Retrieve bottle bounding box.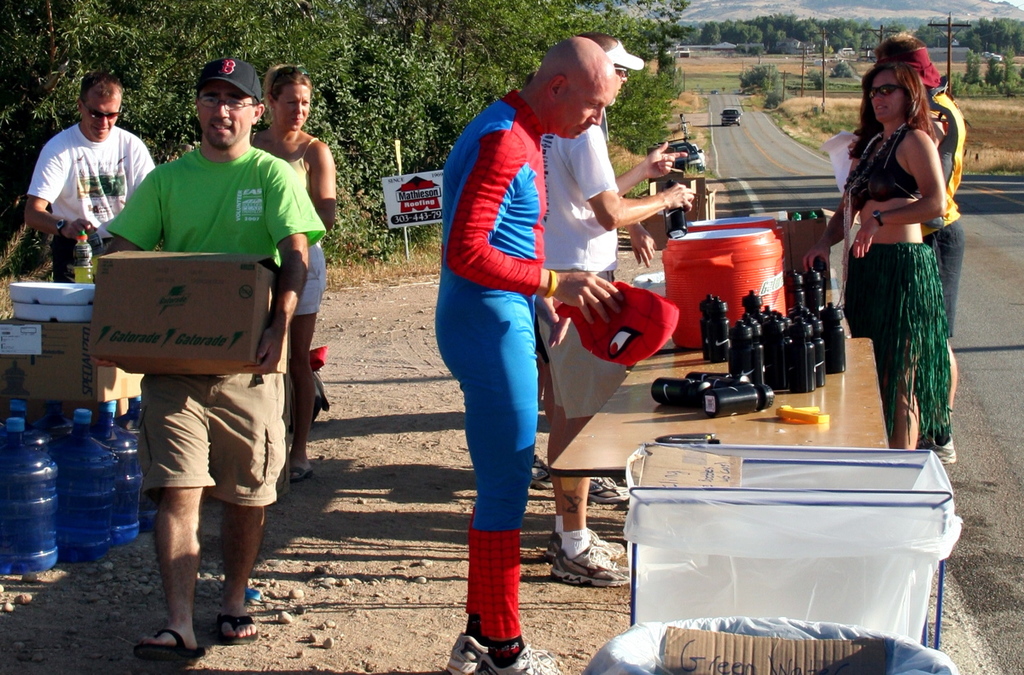
Bounding box: 71,236,93,286.
